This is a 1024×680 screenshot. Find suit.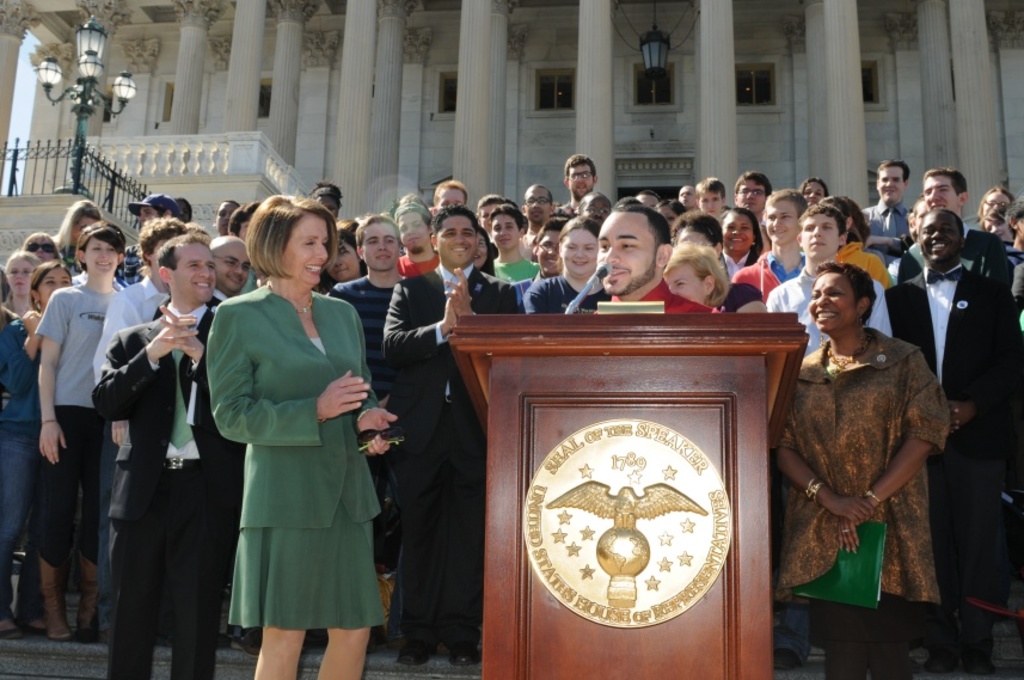
Bounding box: left=391, top=262, right=520, bottom=649.
